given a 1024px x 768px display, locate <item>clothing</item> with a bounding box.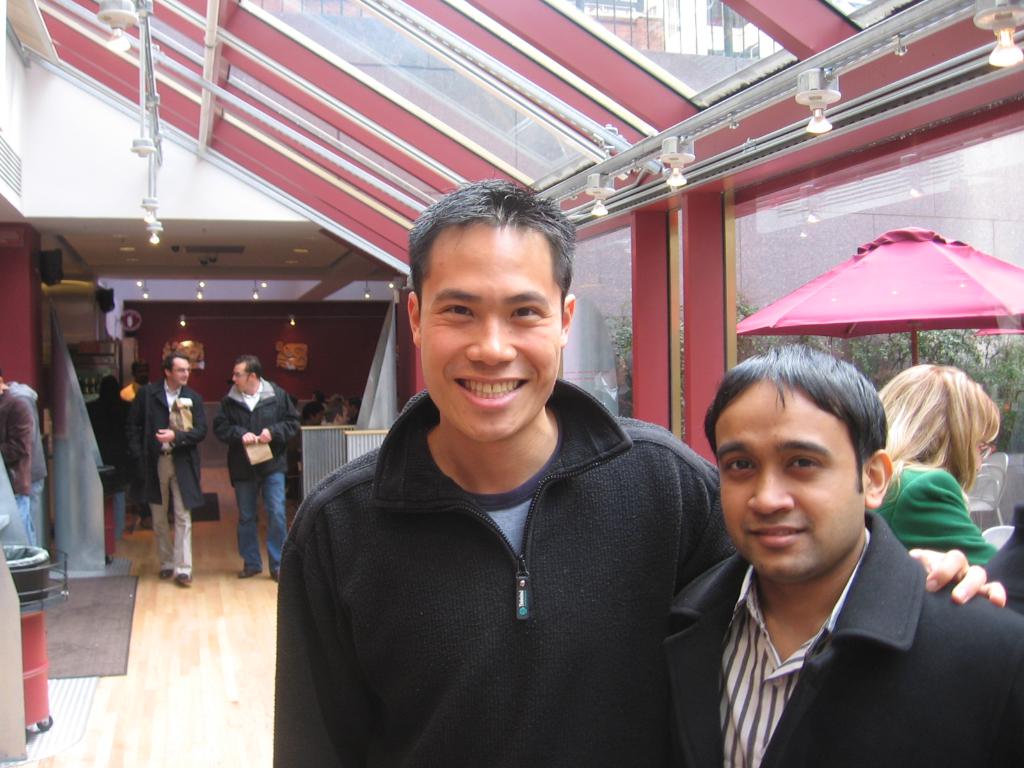
Located: Rect(221, 378, 295, 466).
